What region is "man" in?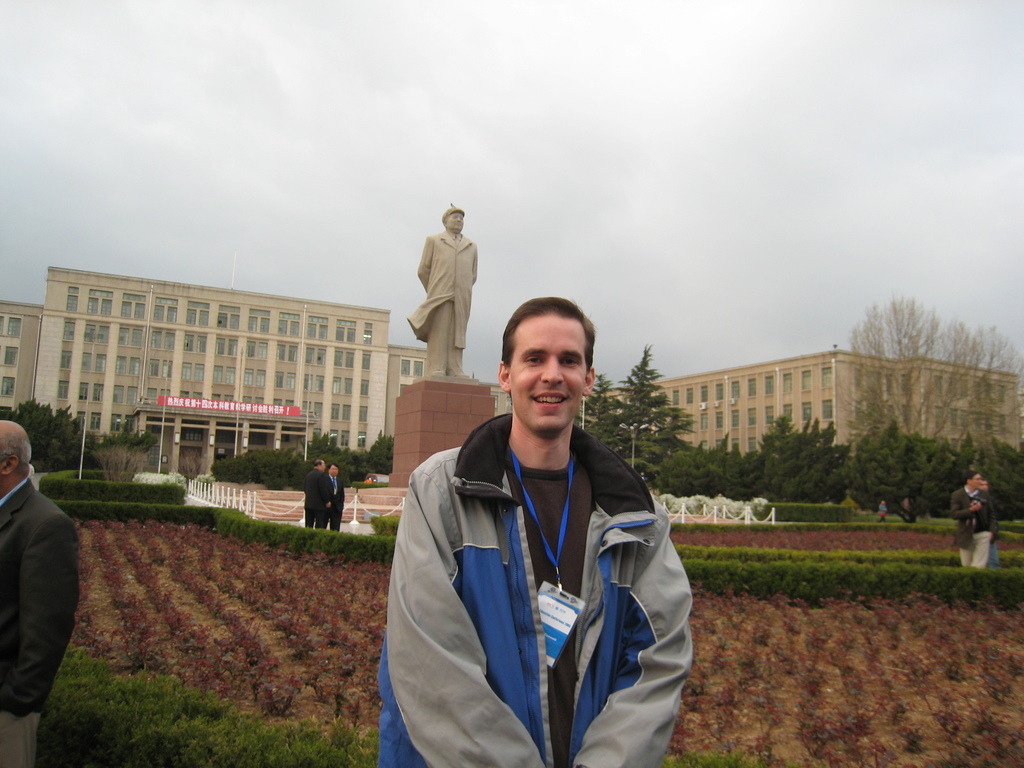
bbox=(376, 292, 694, 767).
